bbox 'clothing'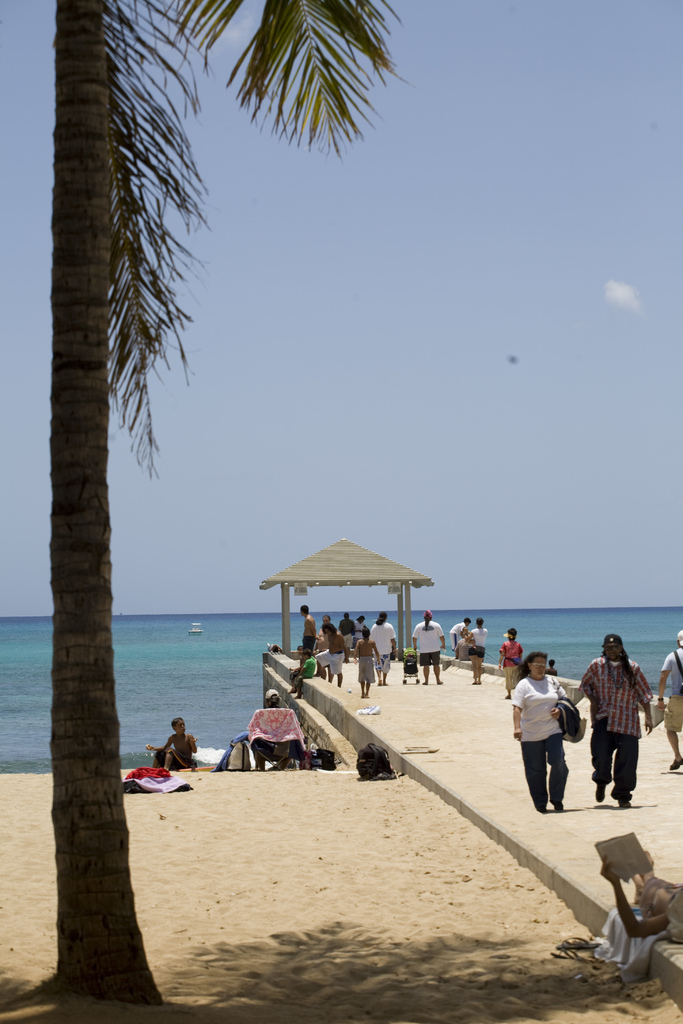
select_region(327, 656, 338, 679)
